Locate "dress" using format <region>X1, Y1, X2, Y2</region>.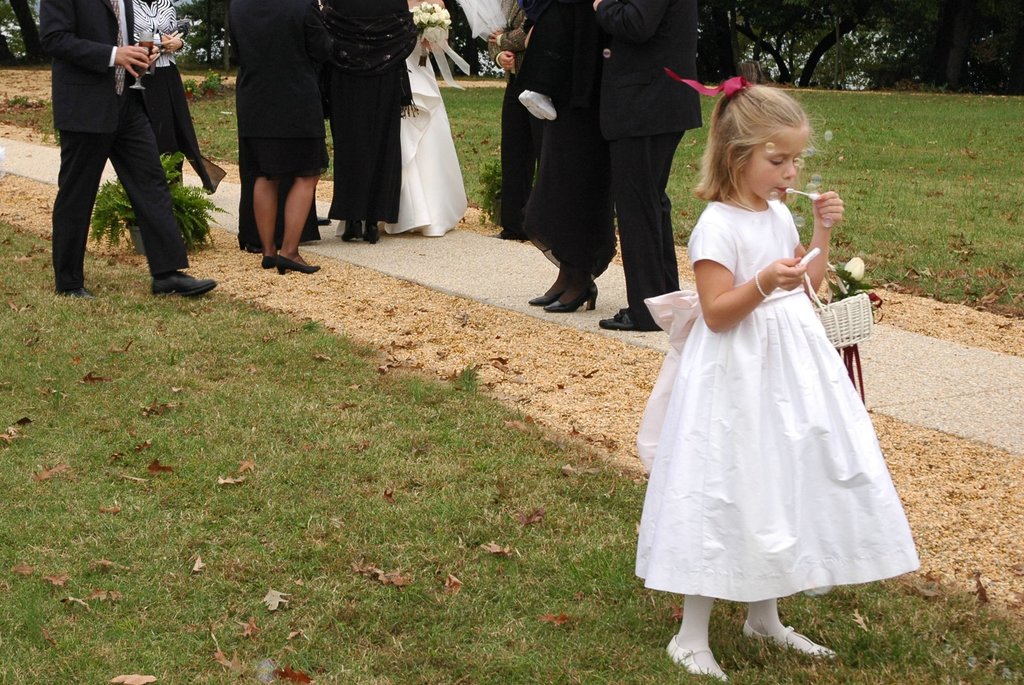
<region>337, 42, 468, 241</region>.
